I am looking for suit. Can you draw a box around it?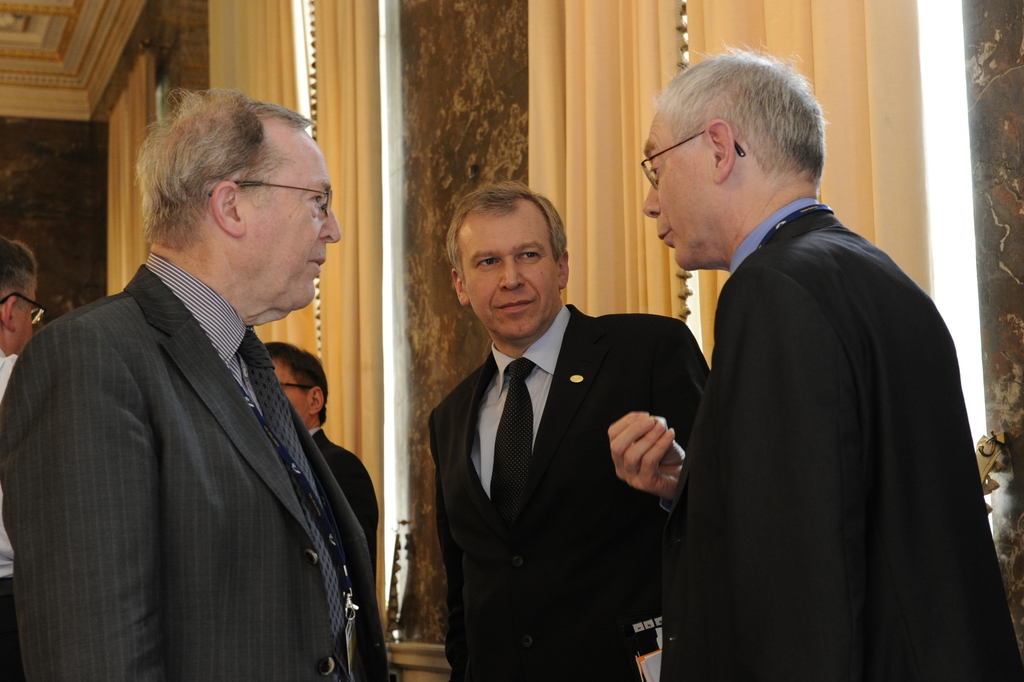
Sure, the bounding box is {"x1": 17, "y1": 171, "x2": 384, "y2": 678}.
